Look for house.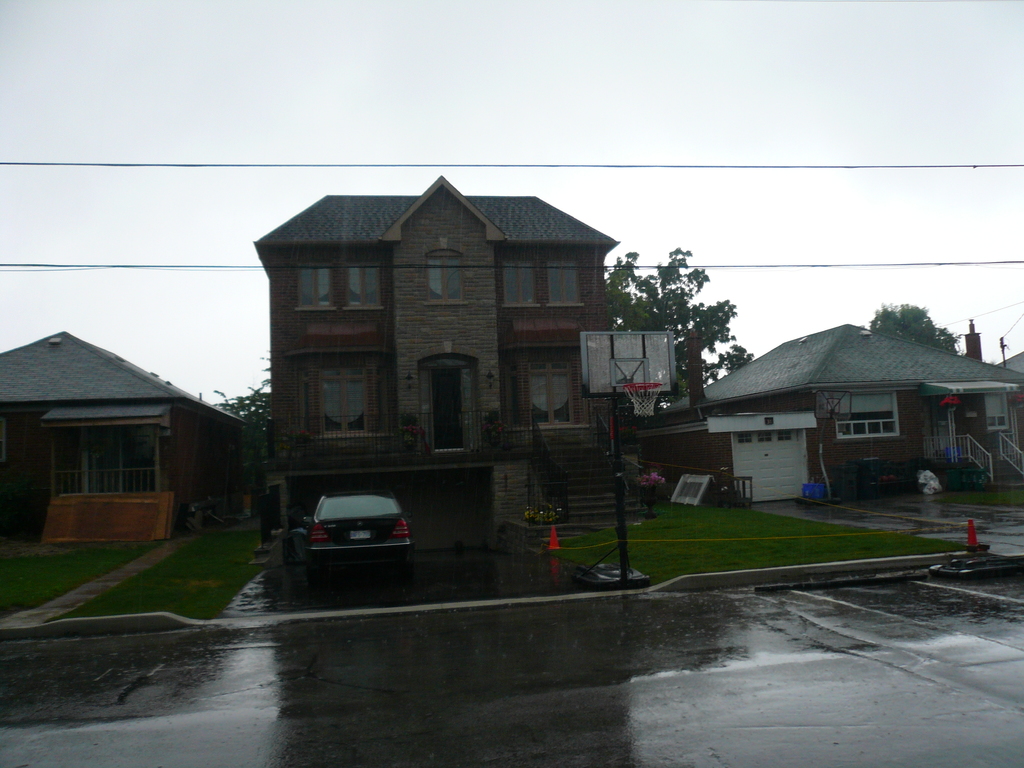
Found: [left=251, top=175, right=650, bottom=523].
